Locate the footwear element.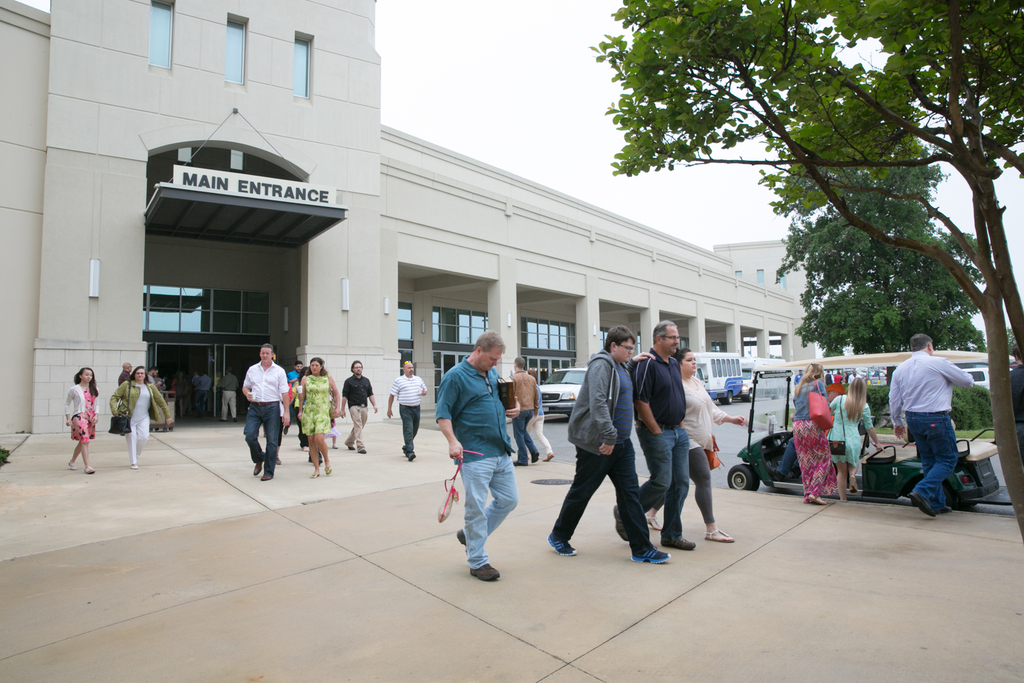
Element bbox: (x1=228, y1=418, x2=236, y2=425).
